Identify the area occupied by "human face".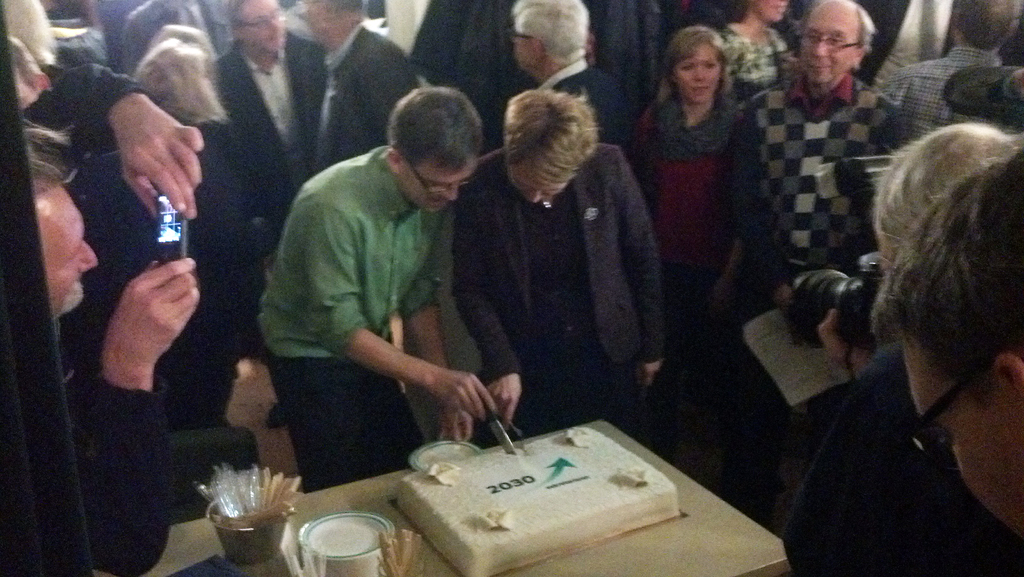
Area: [left=757, top=0, right=788, bottom=22].
